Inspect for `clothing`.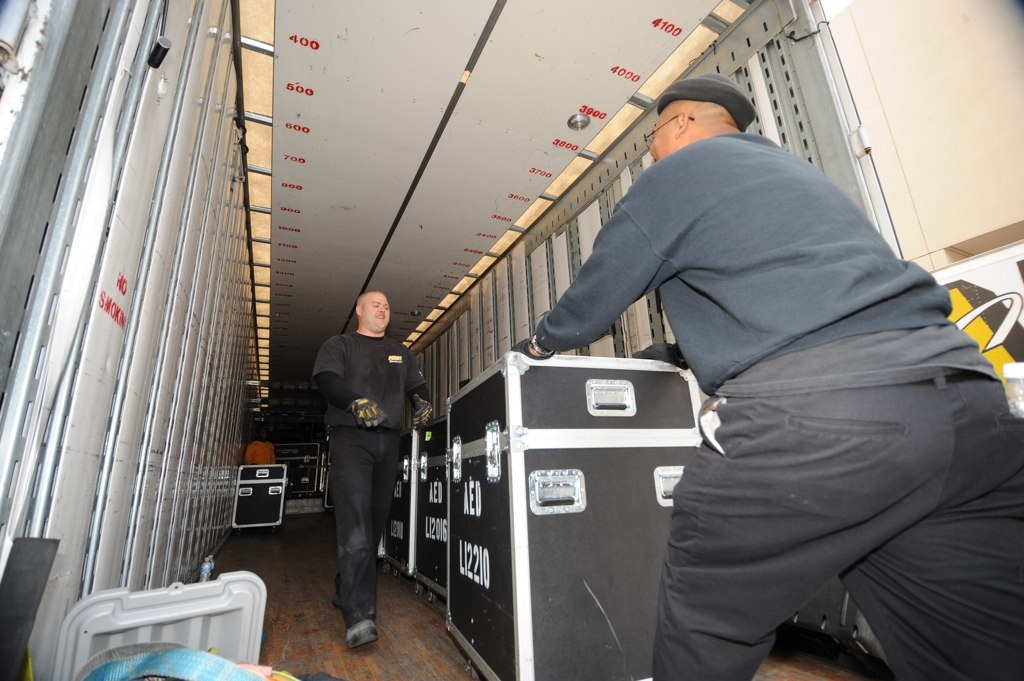
Inspection: (648,379,1023,680).
